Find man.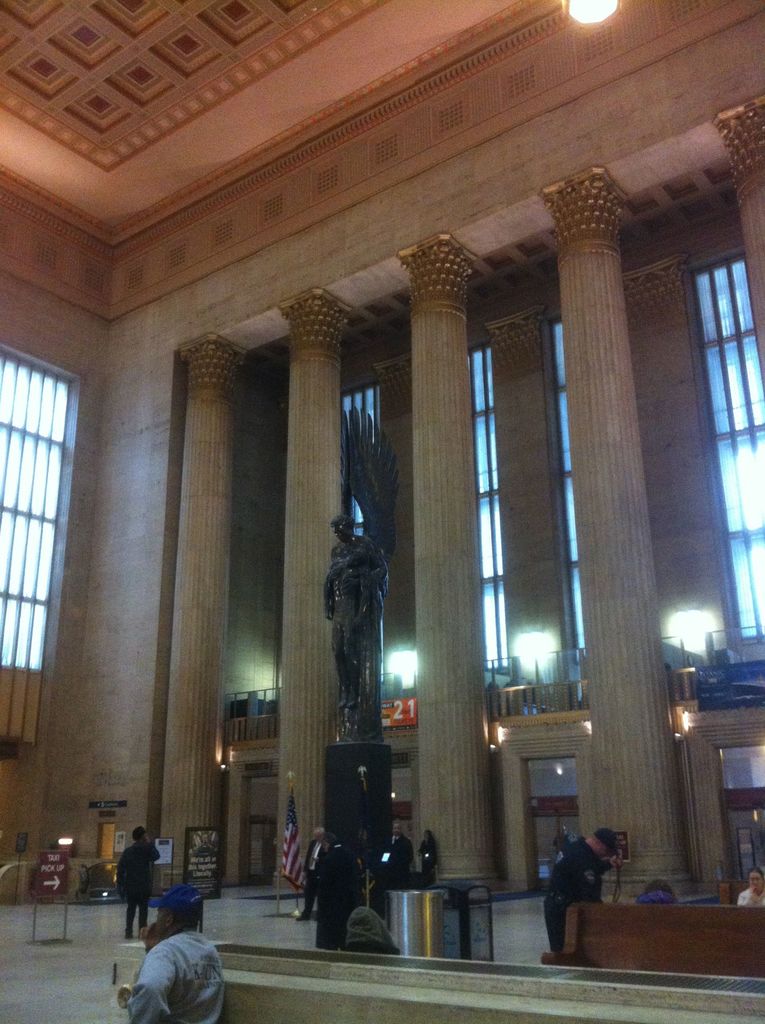
{"left": 312, "top": 831, "right": 366, "bottom": 952}.
